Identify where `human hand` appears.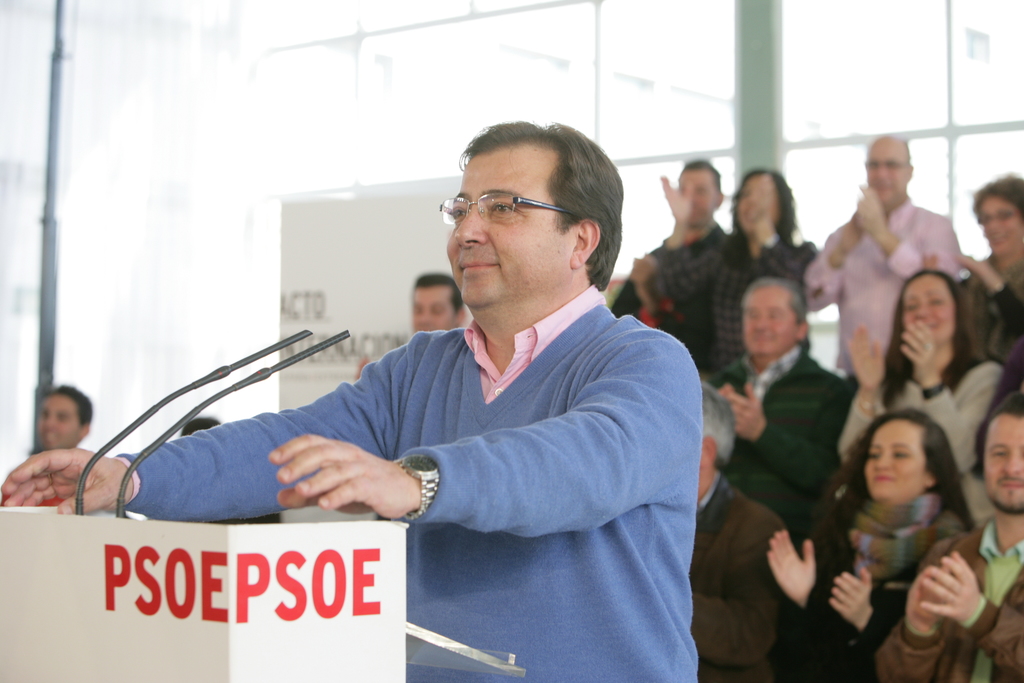
Appears at bbox(829, 564, 872, 626).
